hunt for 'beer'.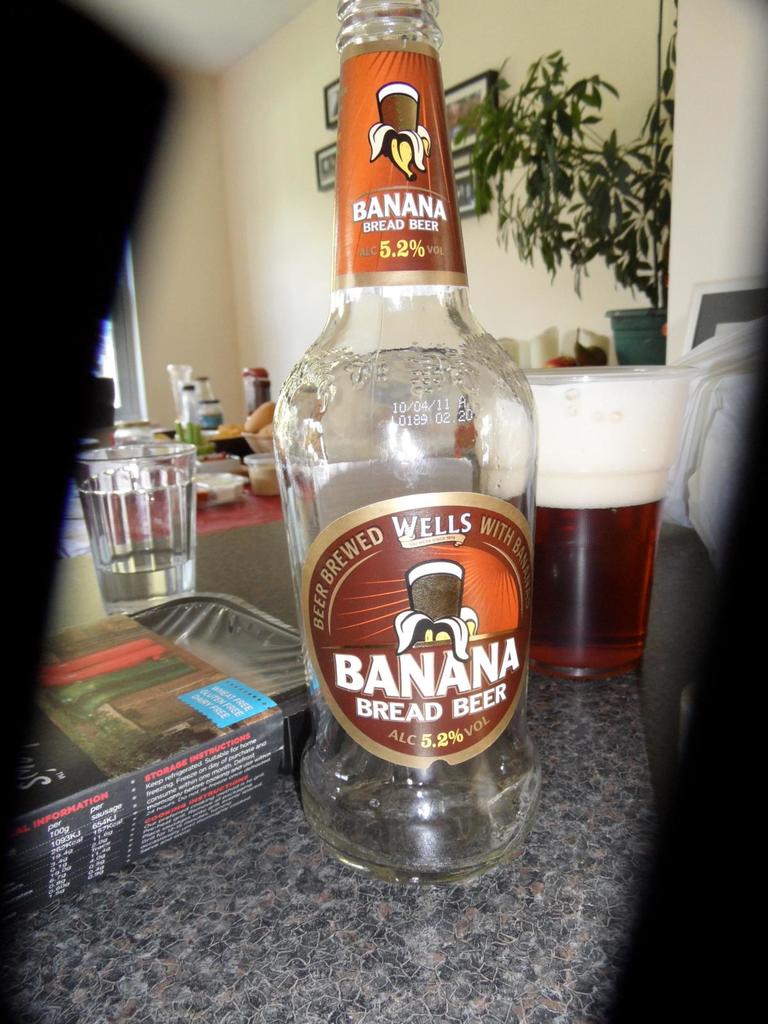
Hunted down at [260,0,563,888].
